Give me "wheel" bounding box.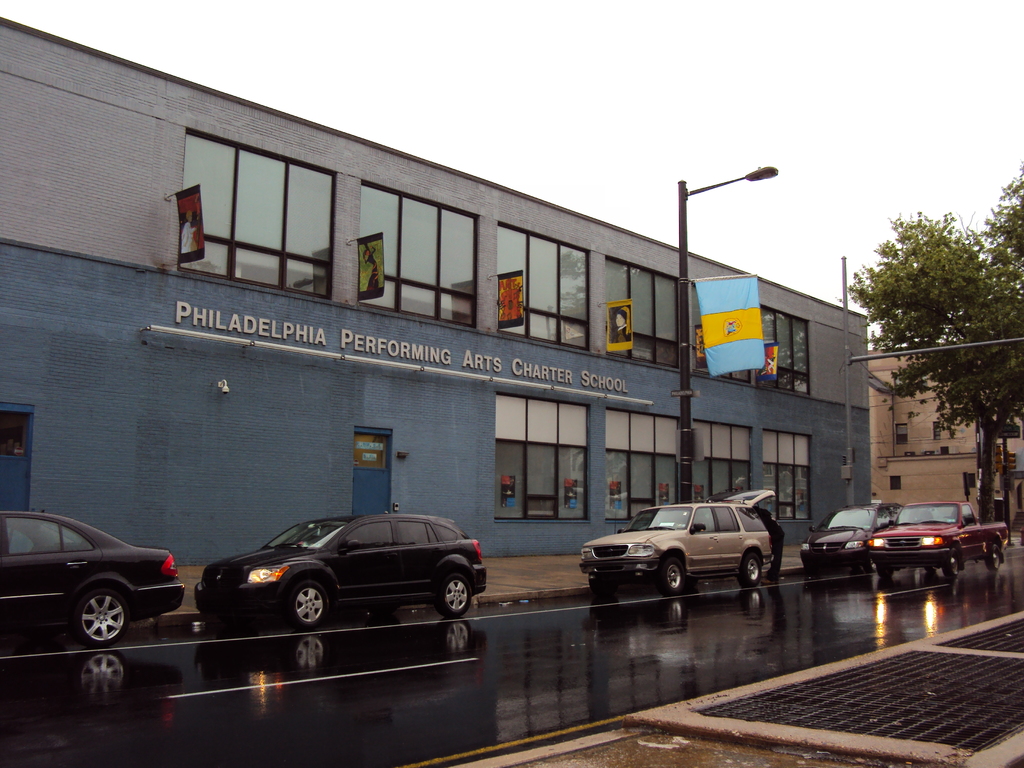
select_region(283, 582, 330, 630).
